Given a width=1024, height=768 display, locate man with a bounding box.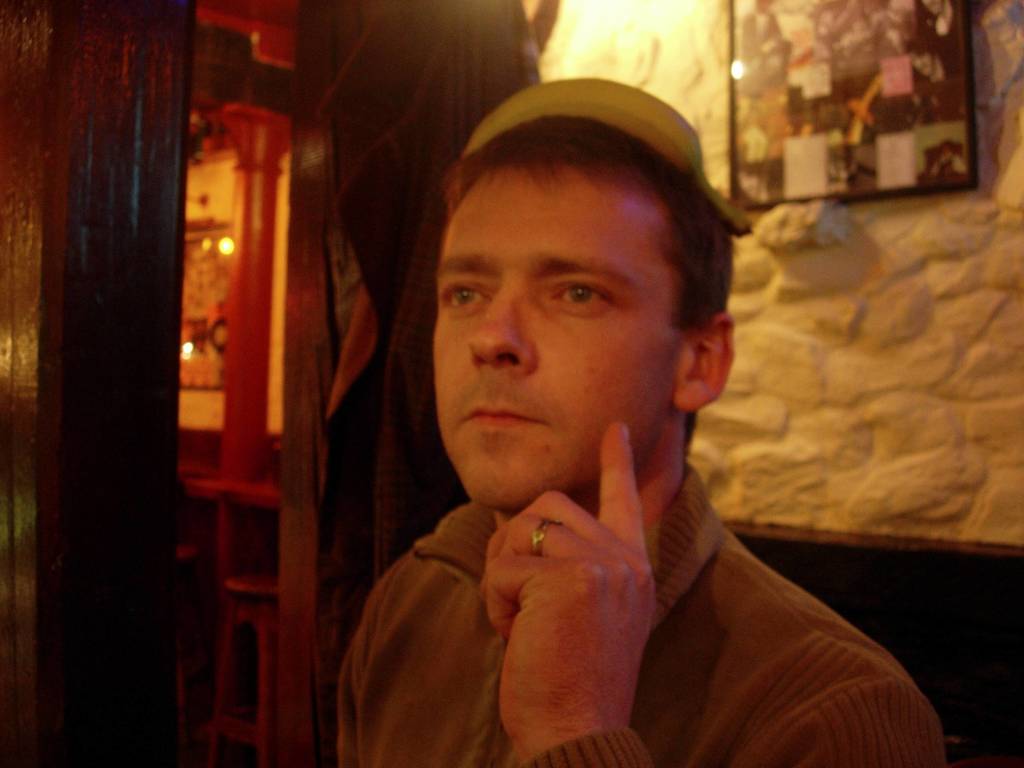
Located: [230,115,916,750].
